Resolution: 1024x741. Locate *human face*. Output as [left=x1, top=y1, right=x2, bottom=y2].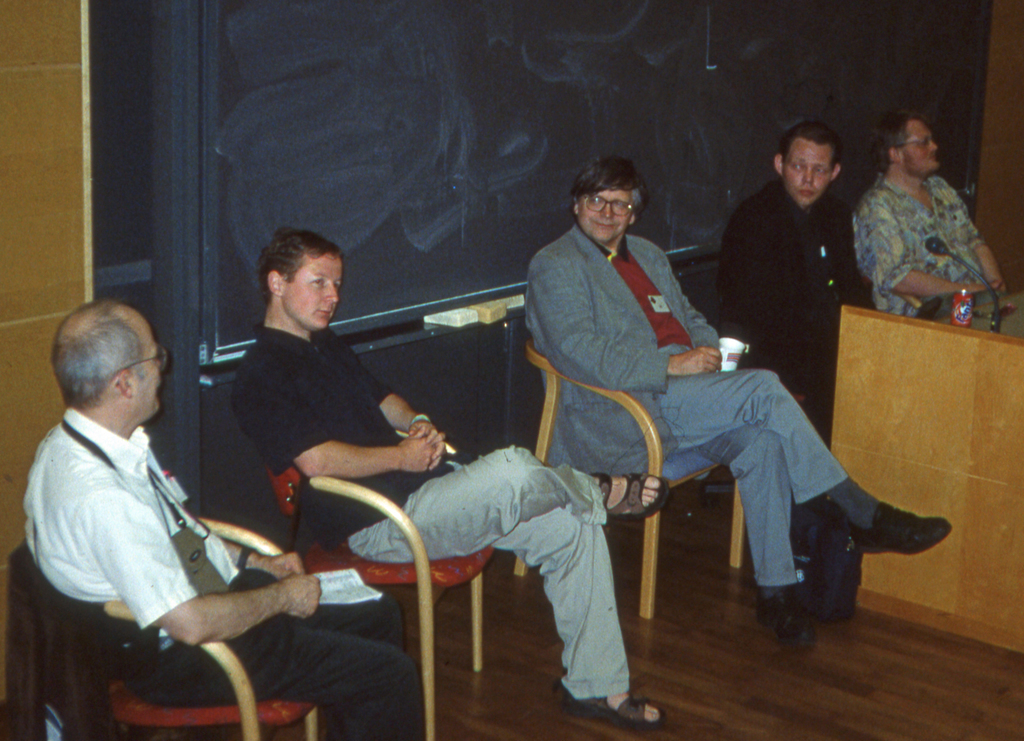
[left=578, top=187, right=636, bottom=246].
